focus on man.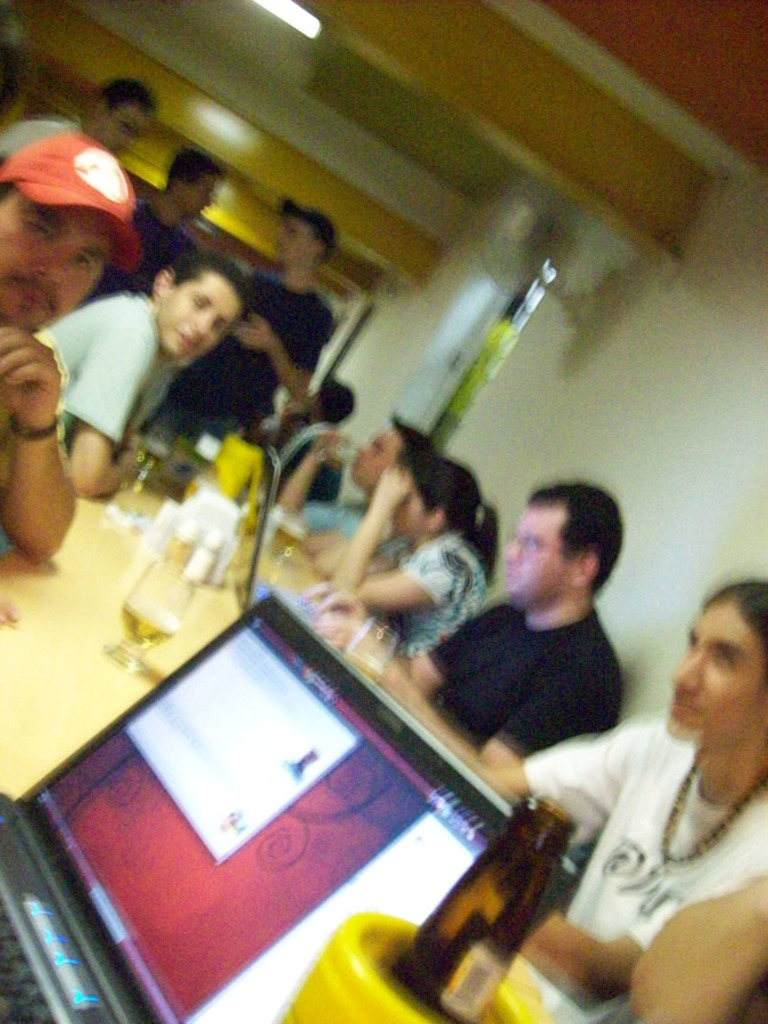
Focused at [427, 601, 619, 763].
